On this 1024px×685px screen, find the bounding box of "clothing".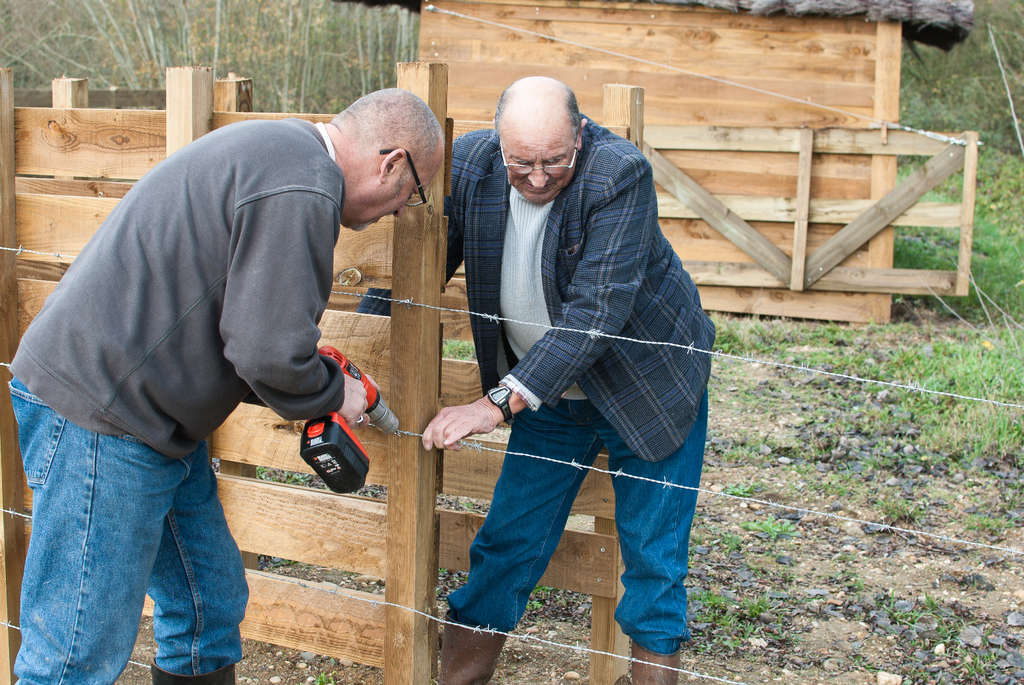
Bounding box: bbox=(436, 61, 713, 611).
